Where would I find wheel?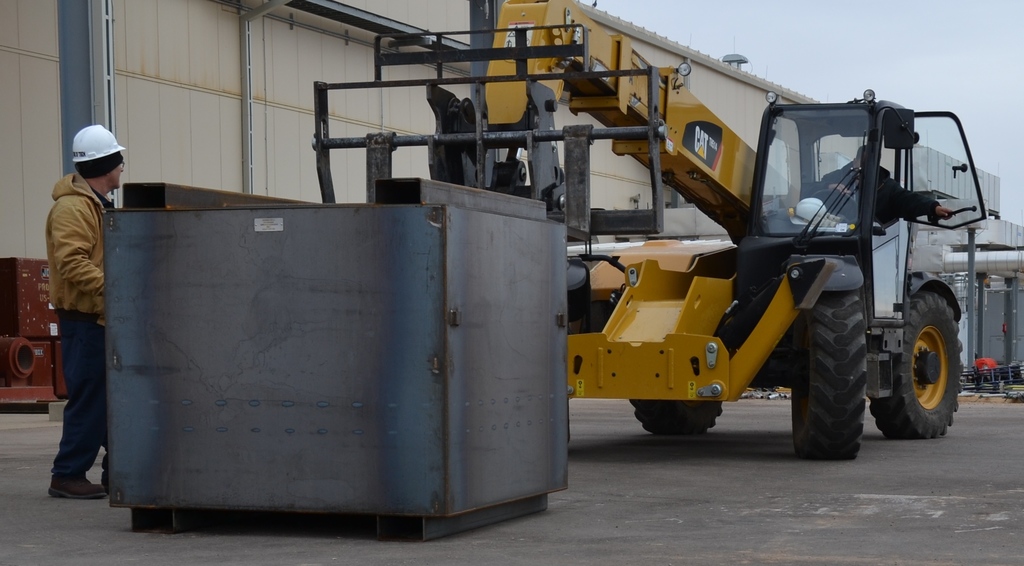
At pyautogui.locateOnScreen(874, 284, 968, 445).
